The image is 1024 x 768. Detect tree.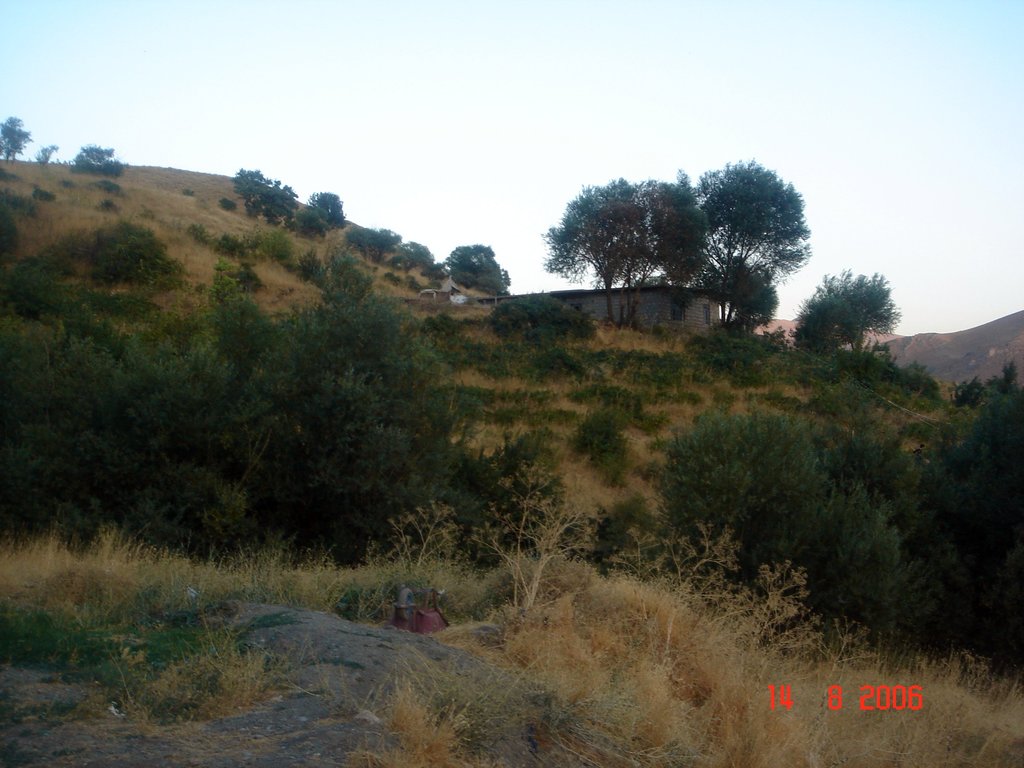
Detection: 342 225 380 268.
